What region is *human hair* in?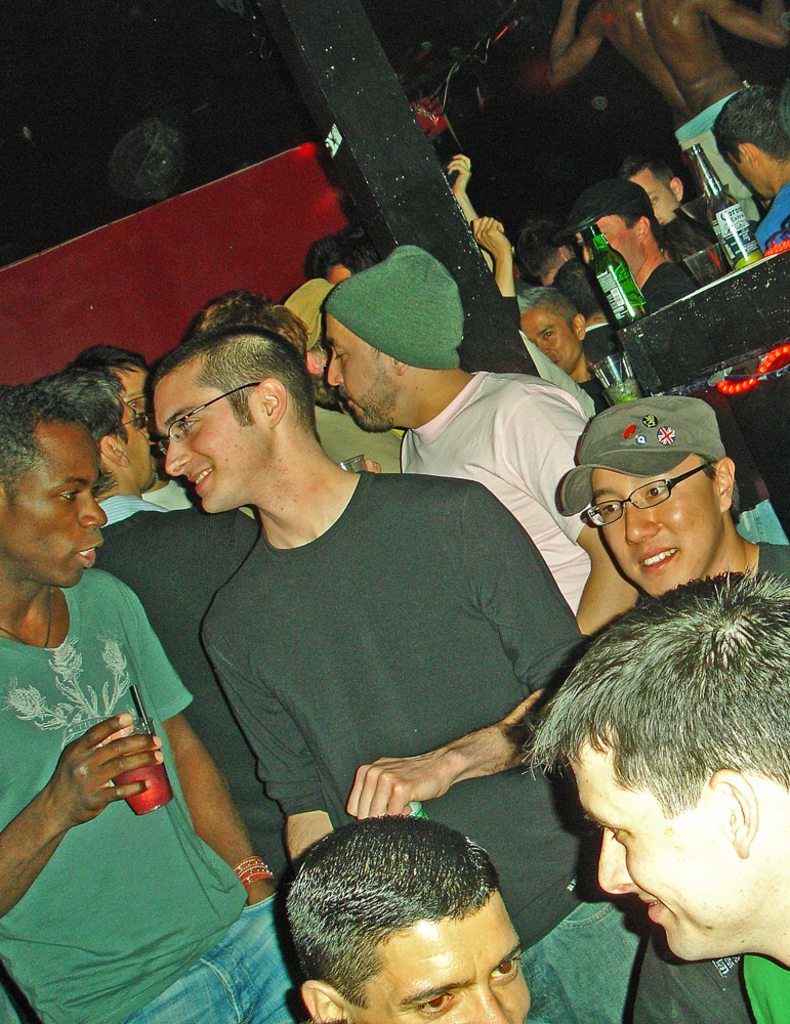
crop(518, 559, 789, 820).
